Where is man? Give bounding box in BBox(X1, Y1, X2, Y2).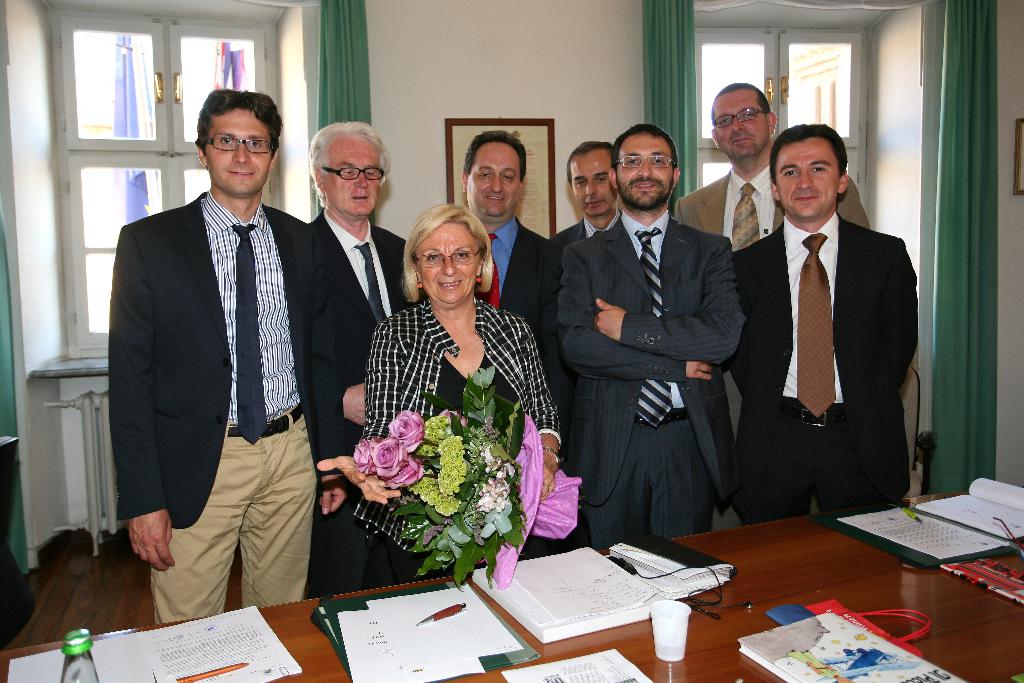
BBox(102, 69, 322, 631).
